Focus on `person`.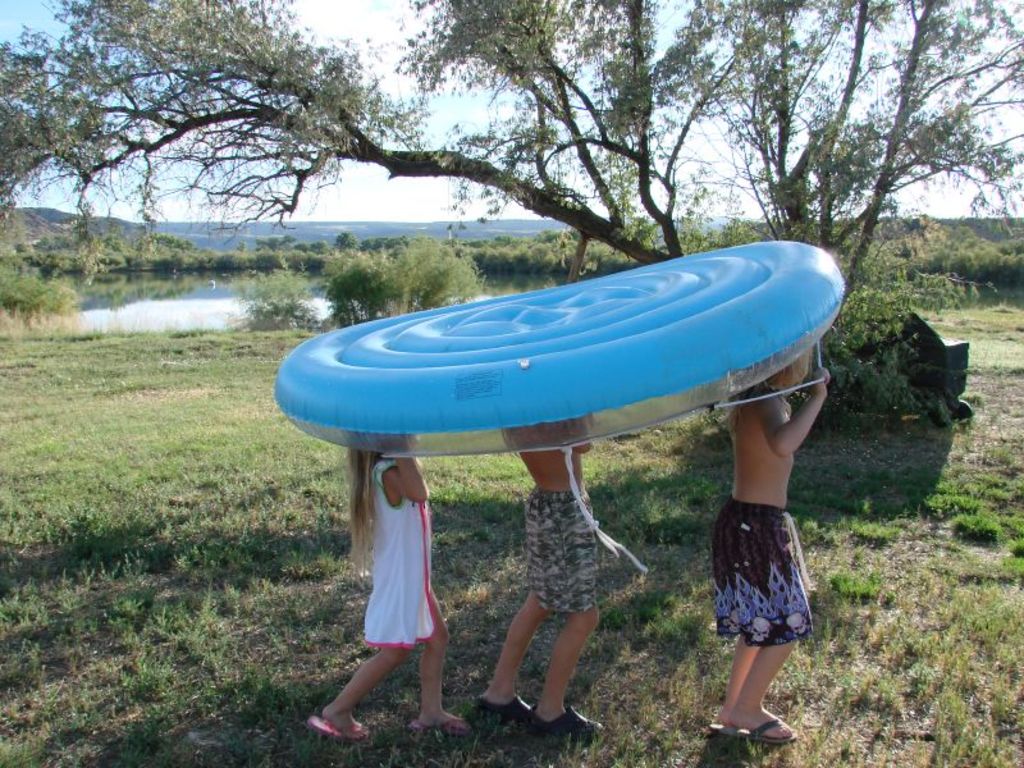
Focused at (left=346, top=439, right=456, bottom=748).
